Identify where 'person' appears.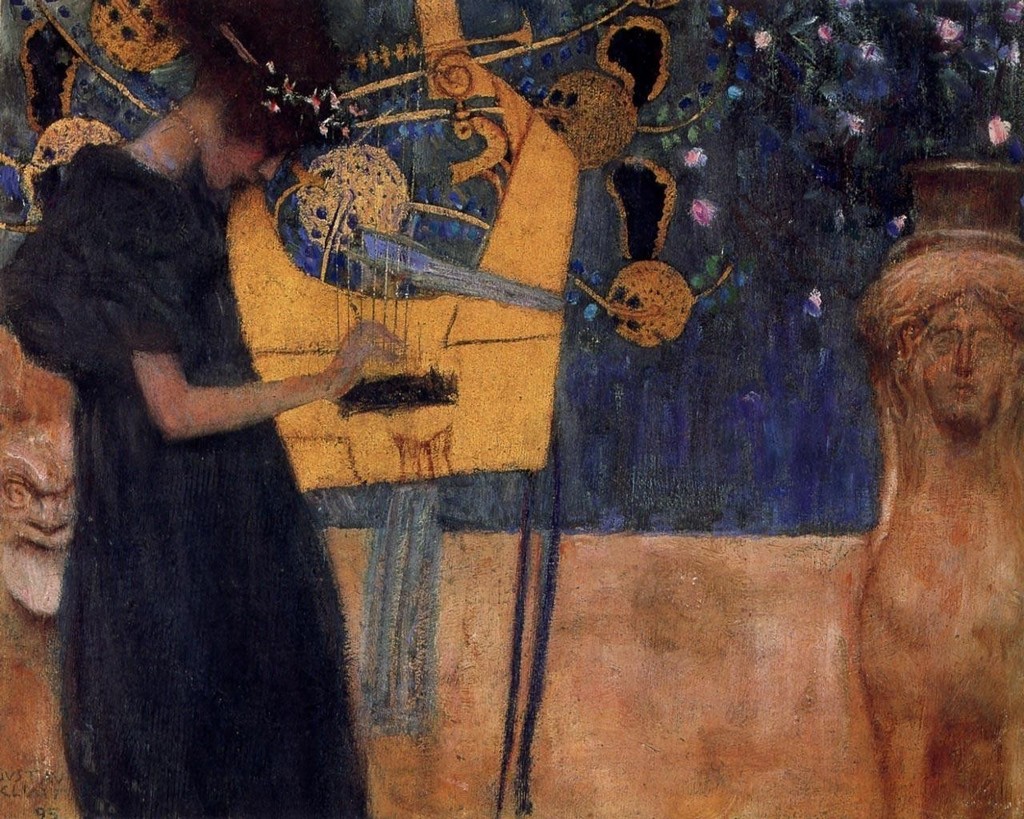
Appears at crop(0, 0, 408, 818).
